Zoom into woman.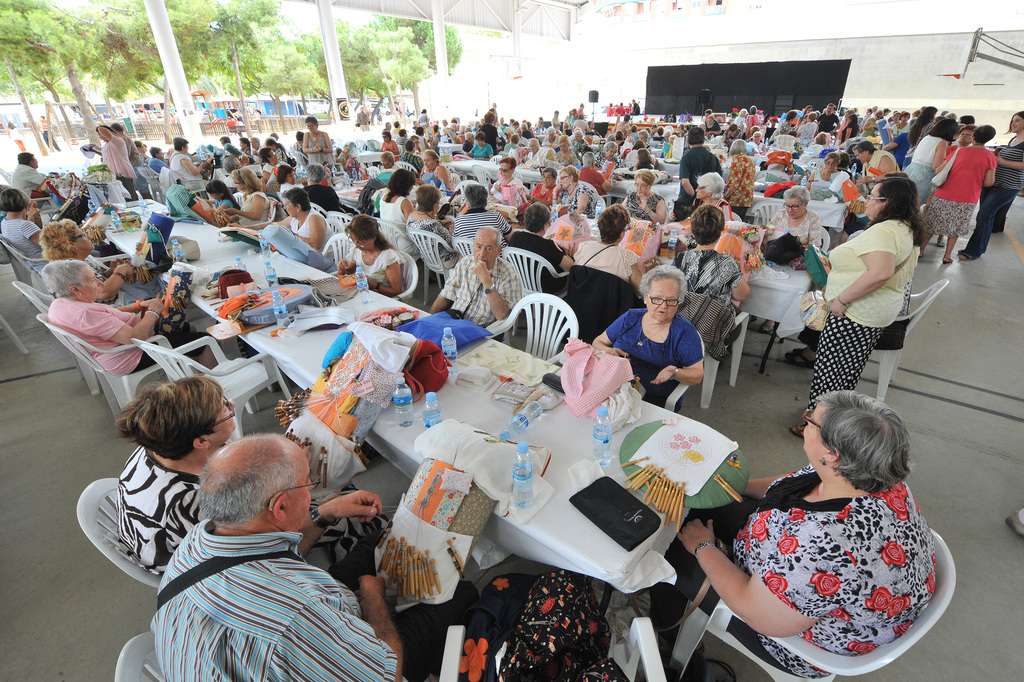
Zoom target: locate(794, 169, 922, 435).
